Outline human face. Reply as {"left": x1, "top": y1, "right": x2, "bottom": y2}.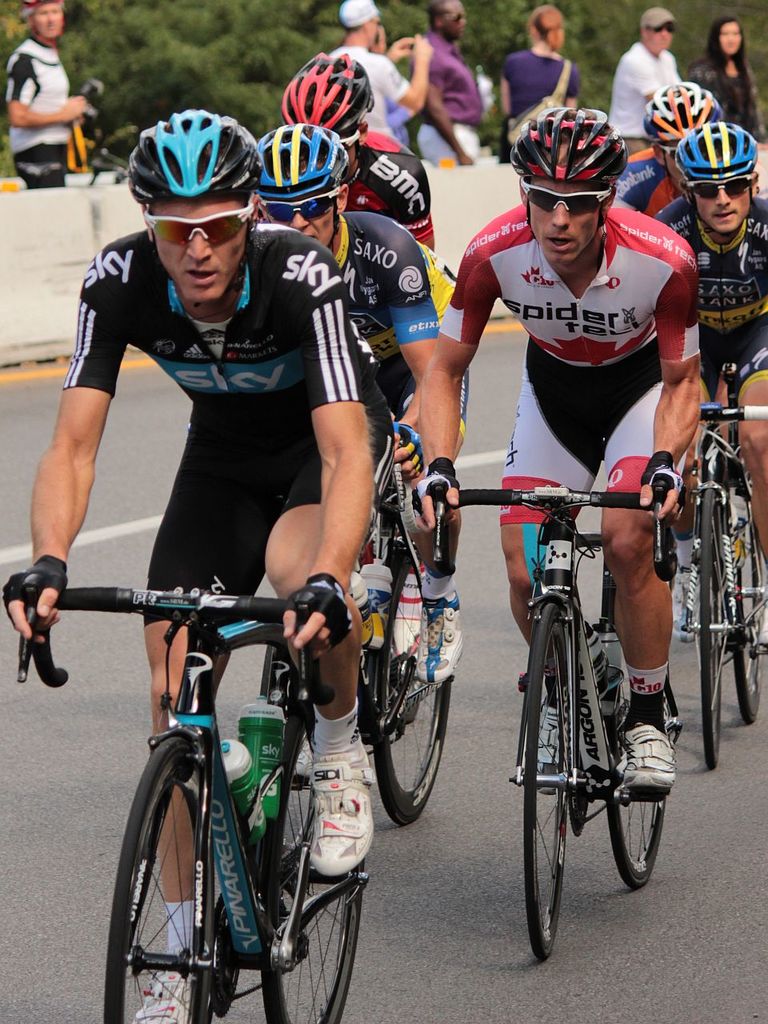
{"left": 527, "top": 179, "right": 603, "bottom": 267}.
